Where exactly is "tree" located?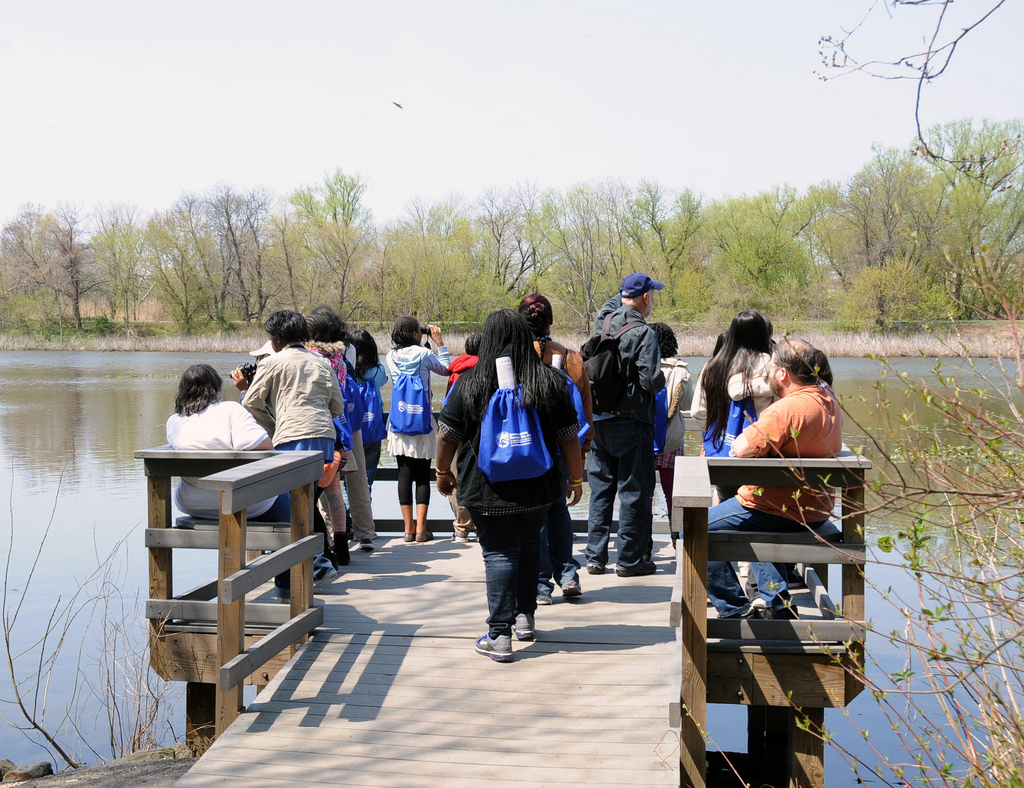
Its bounding box is <box>95,207,172,322</box>.
